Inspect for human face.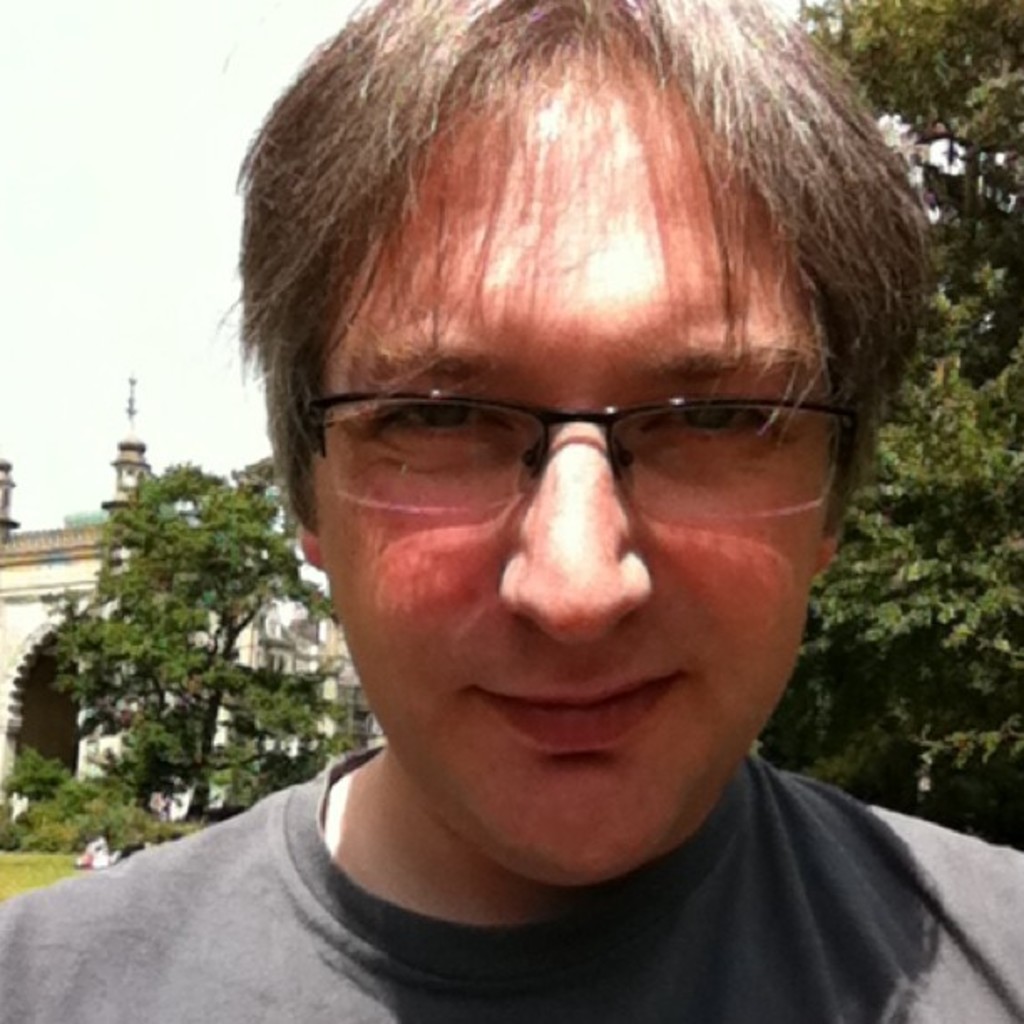
Inspection: (left=310, top=57, right=822, bottom=880).
